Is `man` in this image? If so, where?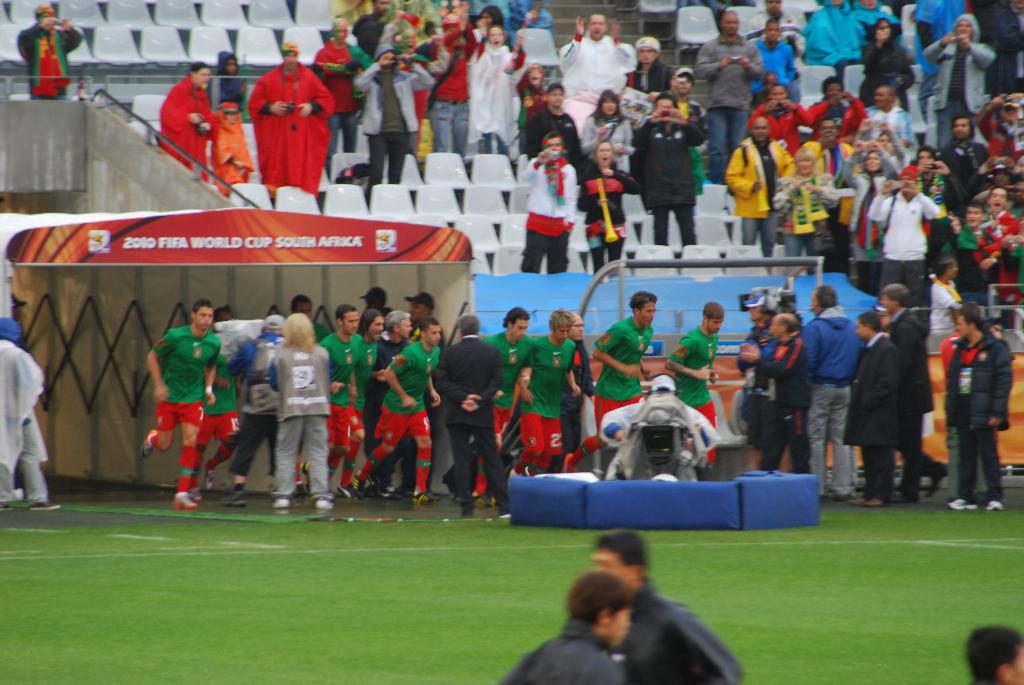
Yes, at locate(741, 306, 813, 468).
